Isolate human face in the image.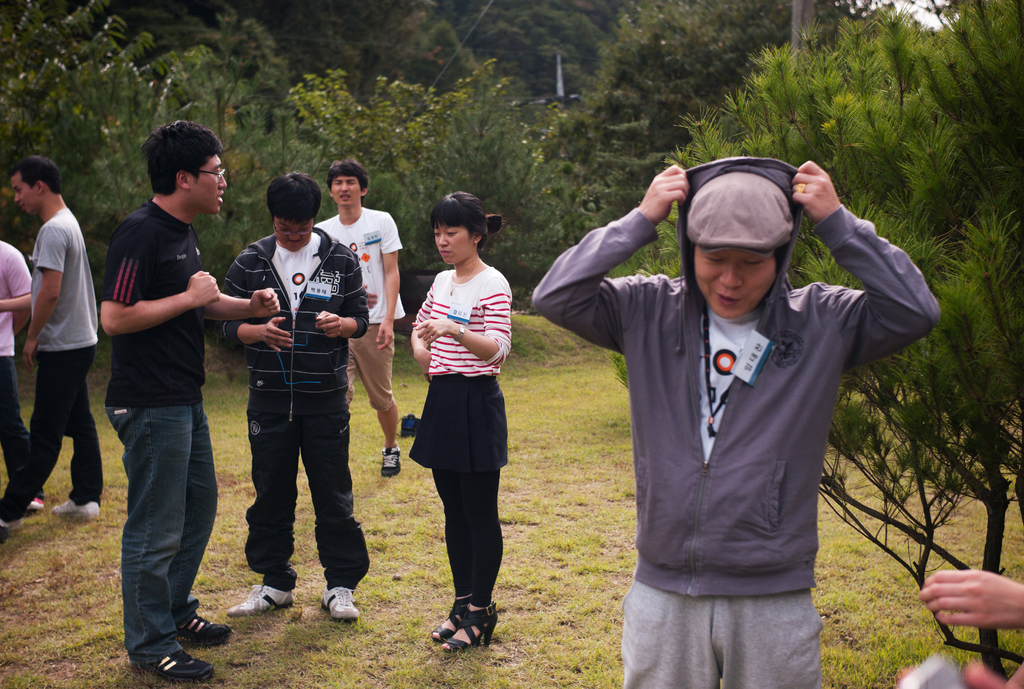
Isolated region: select_region(431, 222, 472, 266).
